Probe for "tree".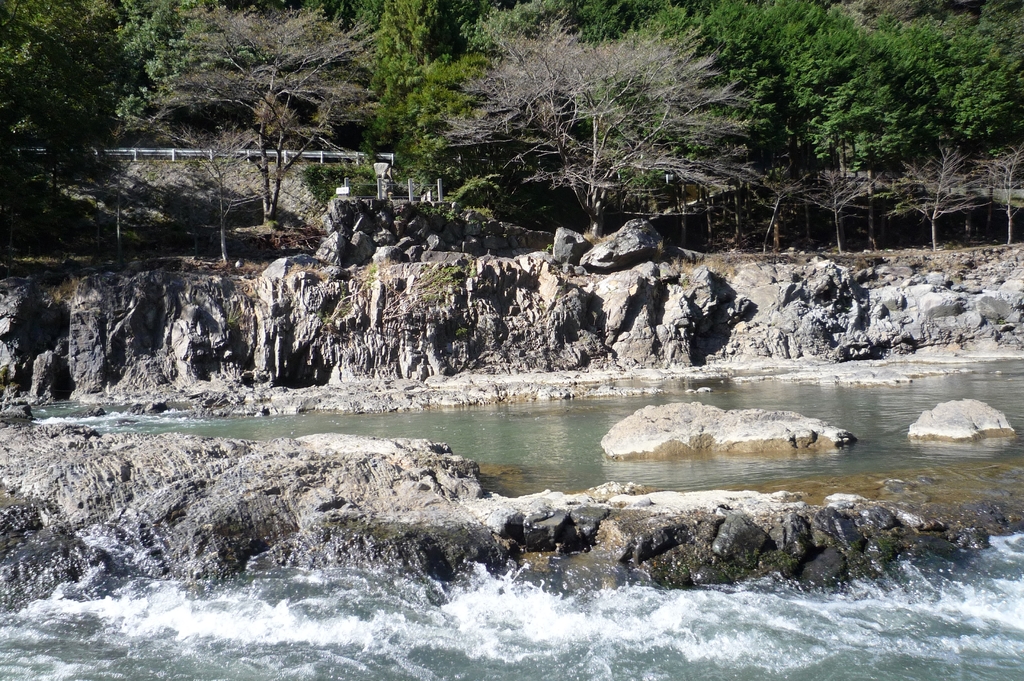
Probe result: 174,8,388,225.
